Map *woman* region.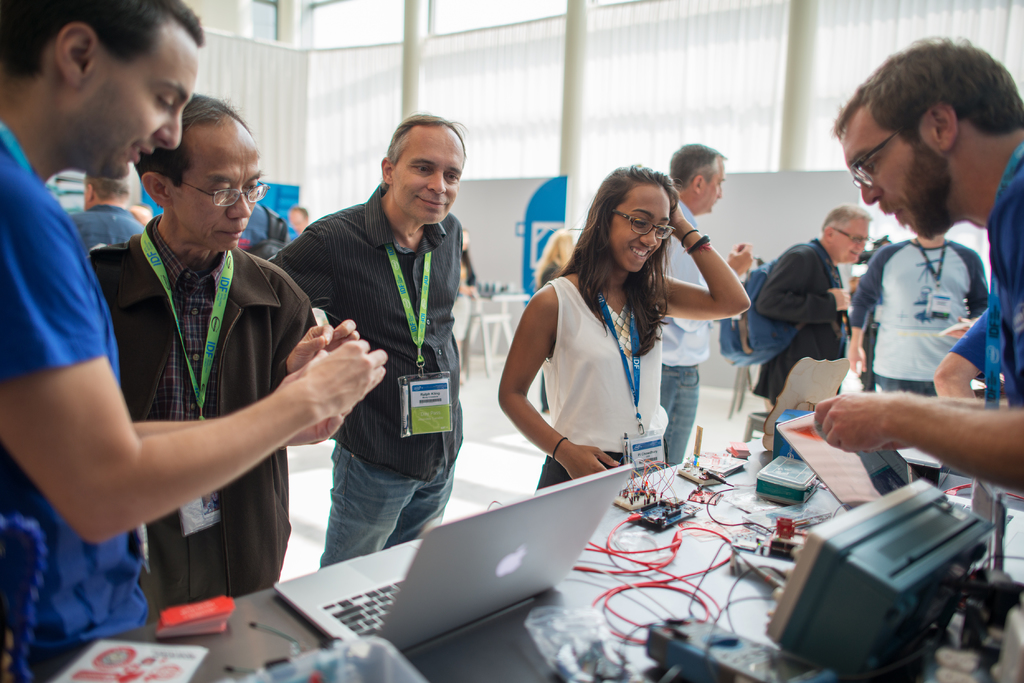
Mapped to [450,230,479,380].
